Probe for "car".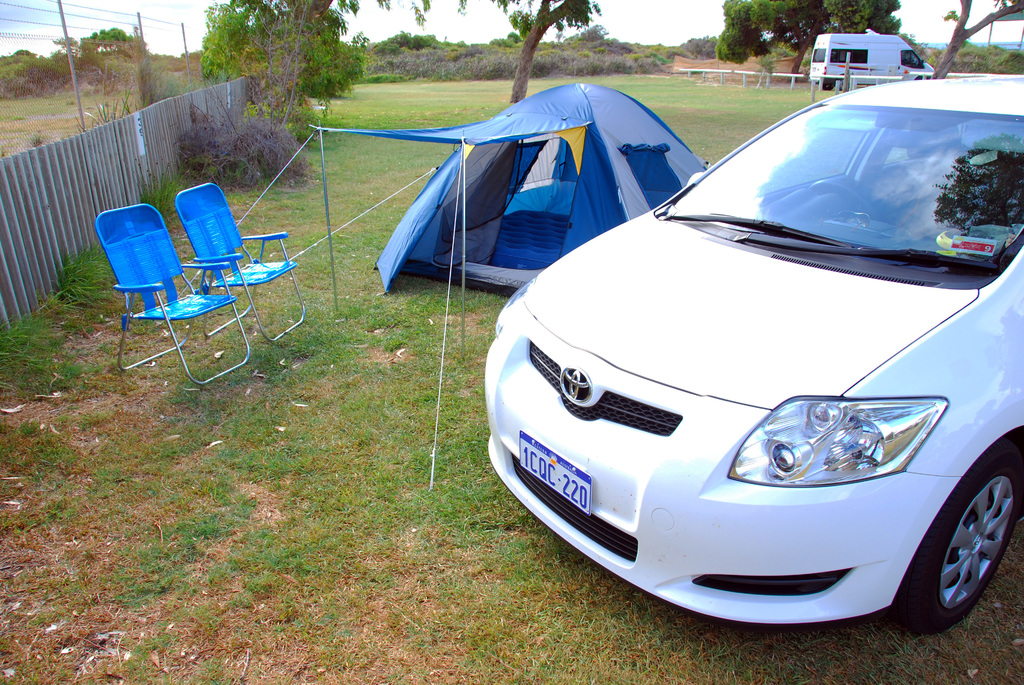
Probe result: Rect(488, 77, 1023, 636).
